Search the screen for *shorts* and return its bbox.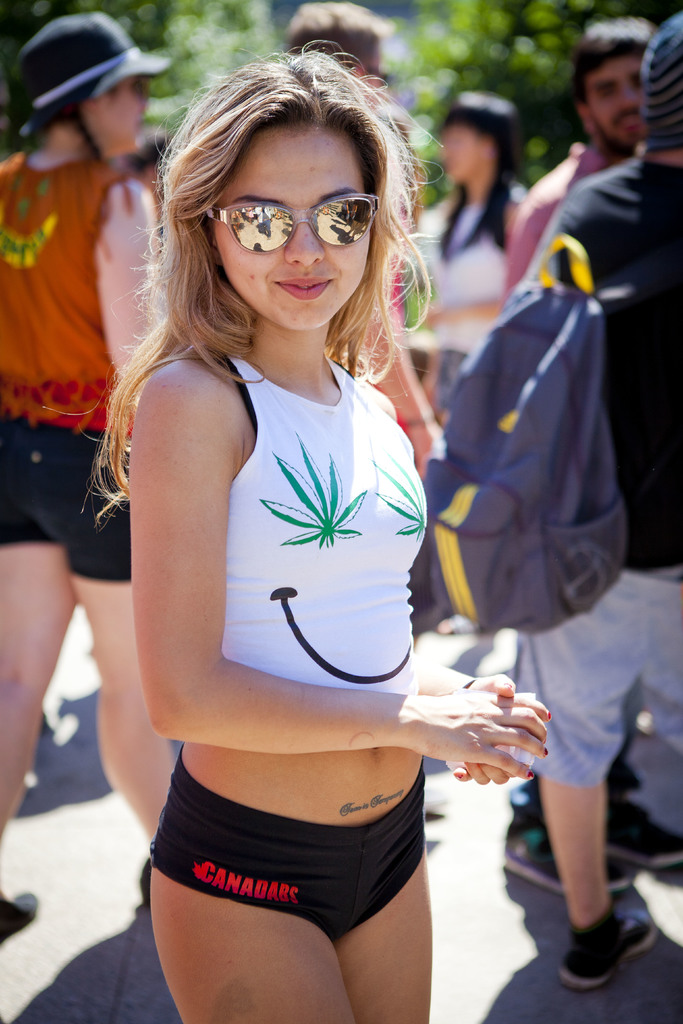
Found: box(0, 413, 131, 583).
